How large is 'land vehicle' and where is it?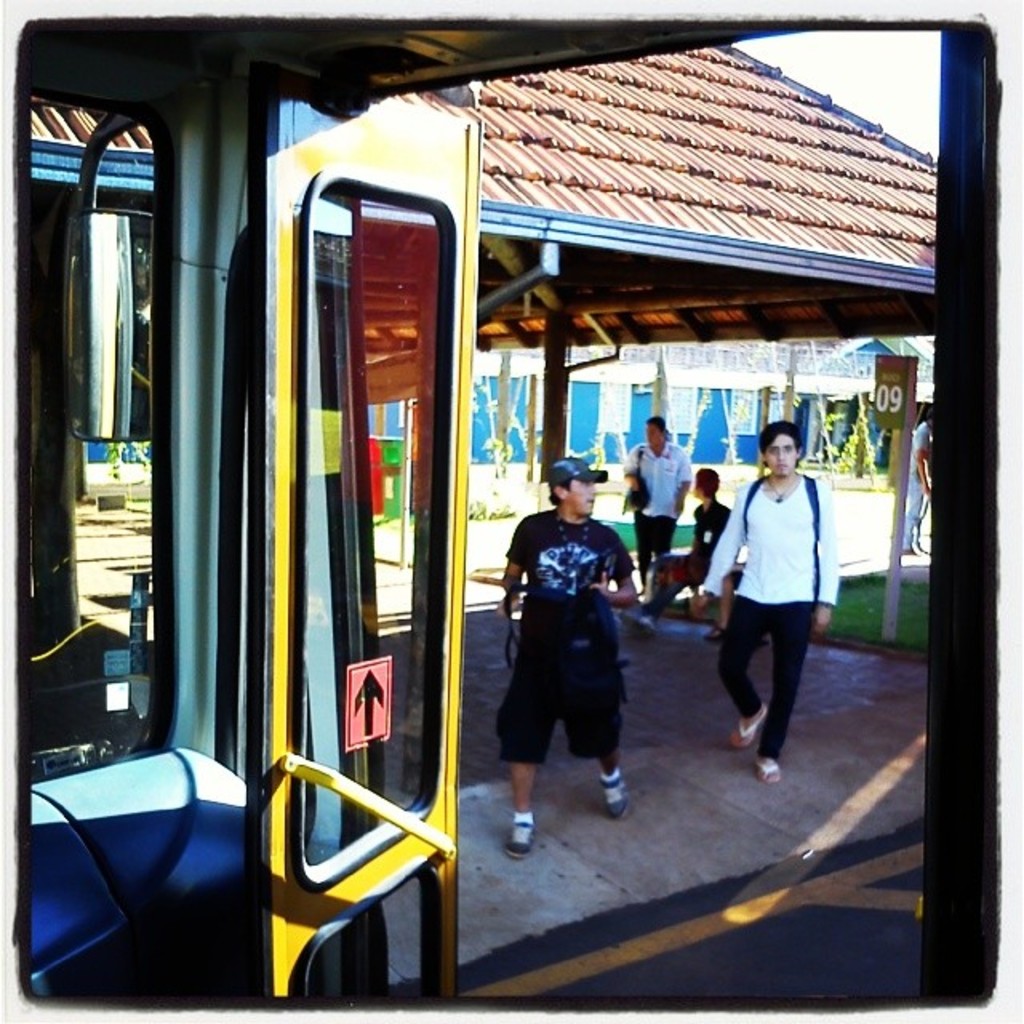
Bounding box: 53:16:1023:1023.
